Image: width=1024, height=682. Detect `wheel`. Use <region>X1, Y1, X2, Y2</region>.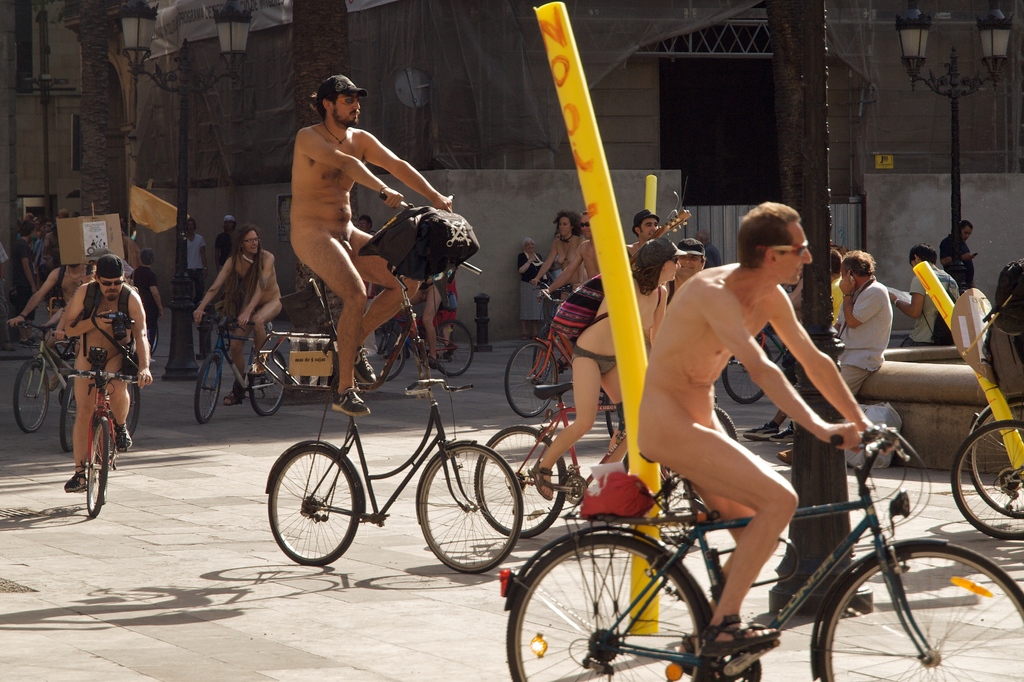
<region>535, 343, 556, 387</region>.
